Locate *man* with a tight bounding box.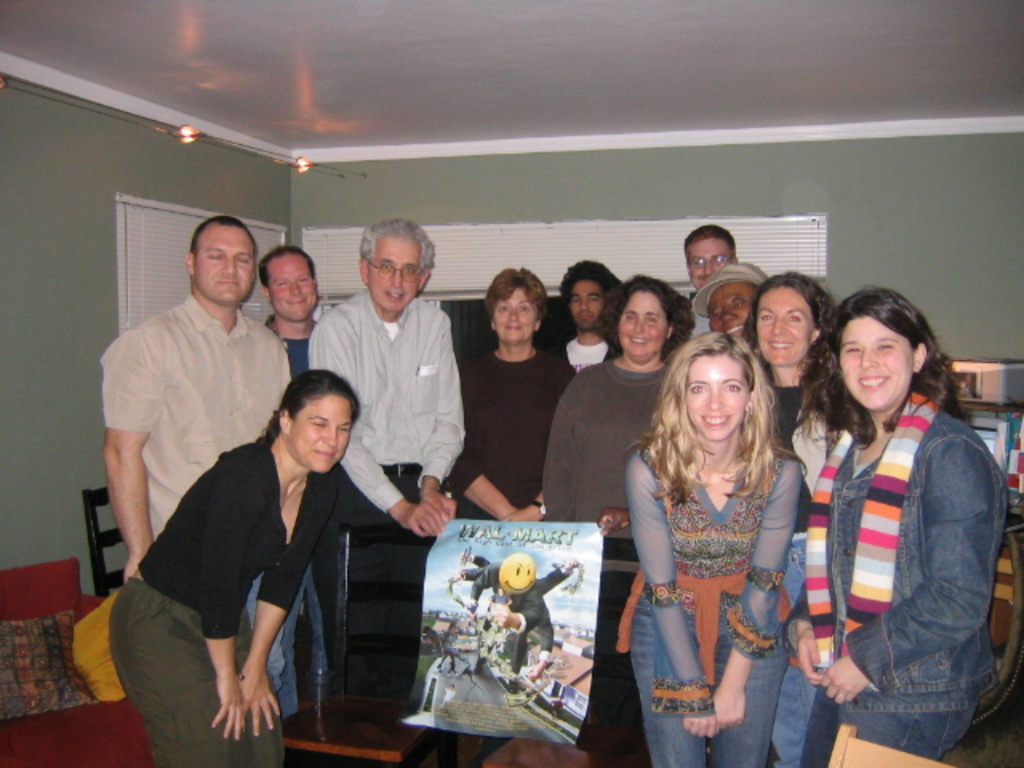
crop(98, 211, 299, 755).
